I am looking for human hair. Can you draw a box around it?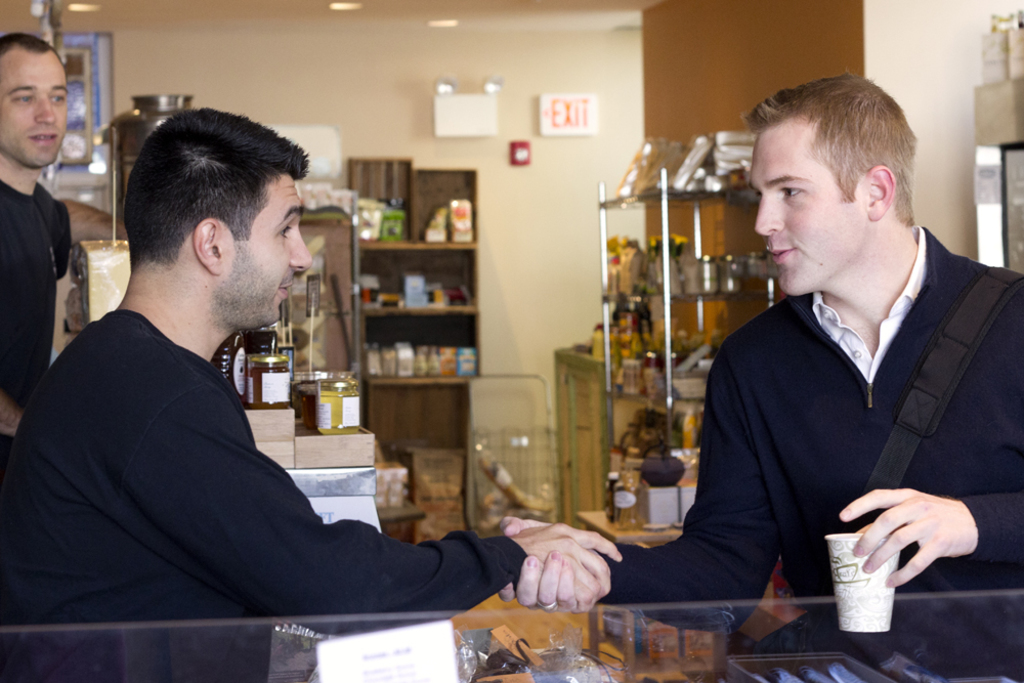
Sure, the bounding box is crop(115, 105, 297, 301).
